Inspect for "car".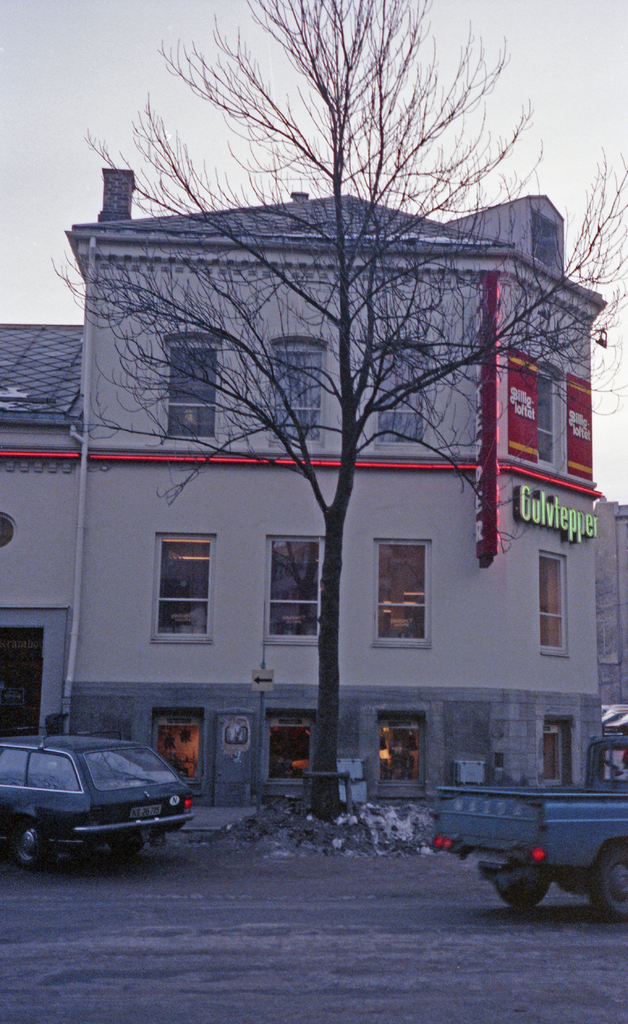
Inspection: crop(0, 731, 197, 870).
